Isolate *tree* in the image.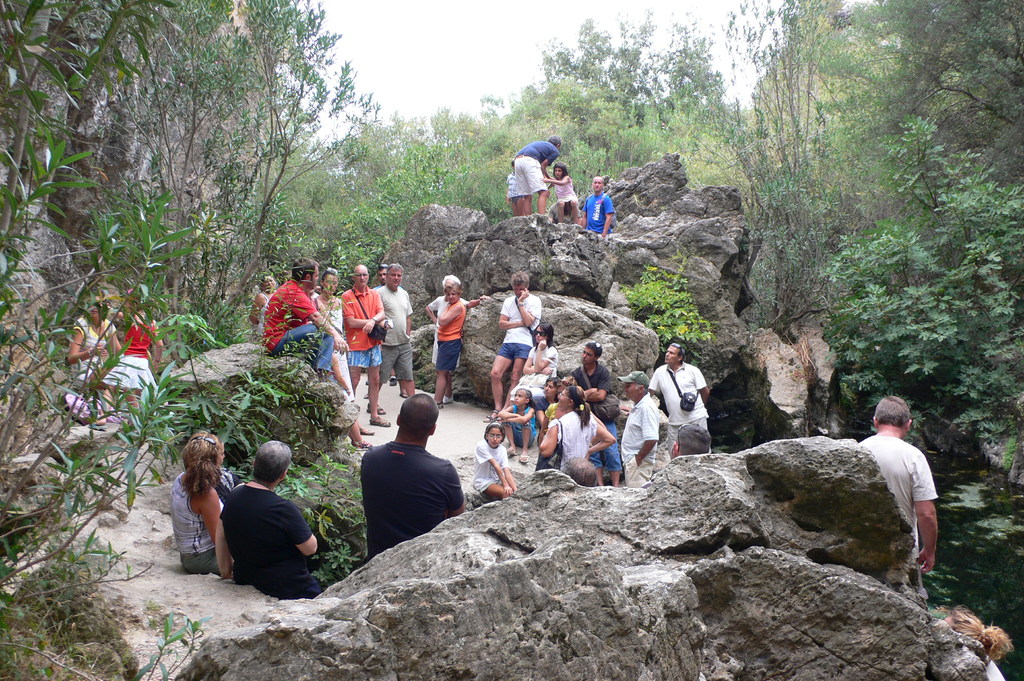
Isolated region: left=733, top=0, right=858, bottom=153.
